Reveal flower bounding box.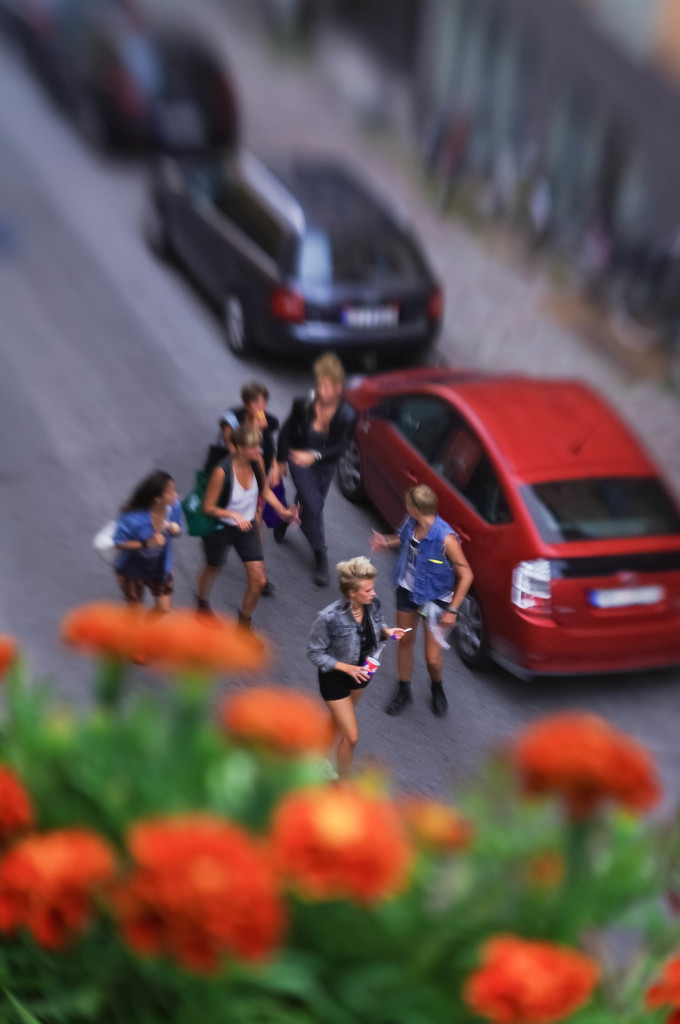
Revealed: rect(63, 599, 273, 681).
